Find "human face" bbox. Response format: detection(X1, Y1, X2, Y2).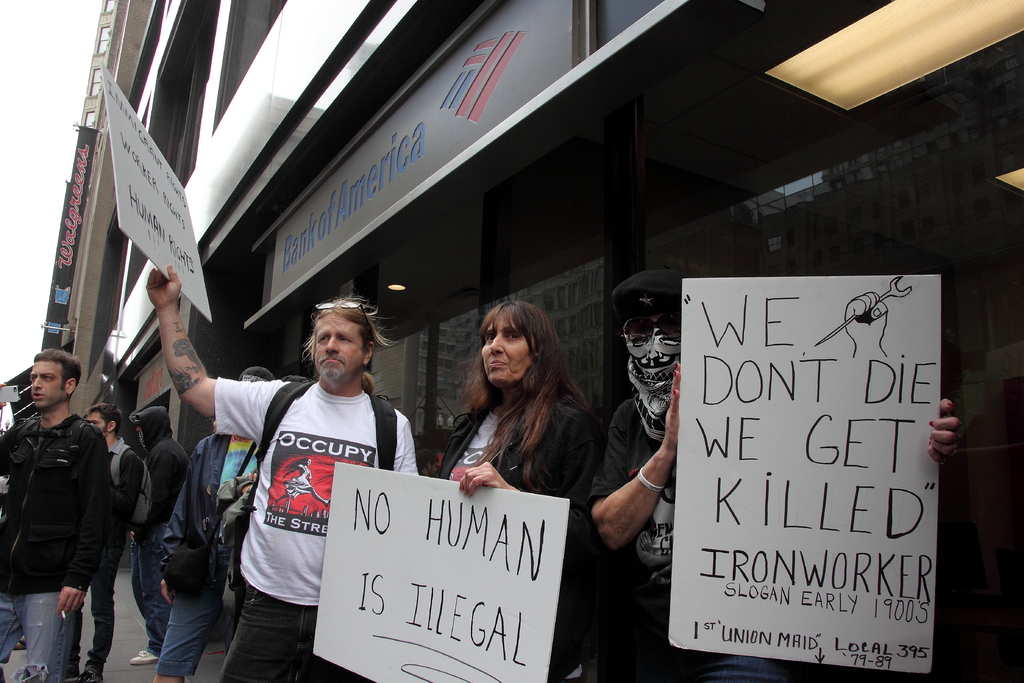
detection(32, 363, 63, 406).
